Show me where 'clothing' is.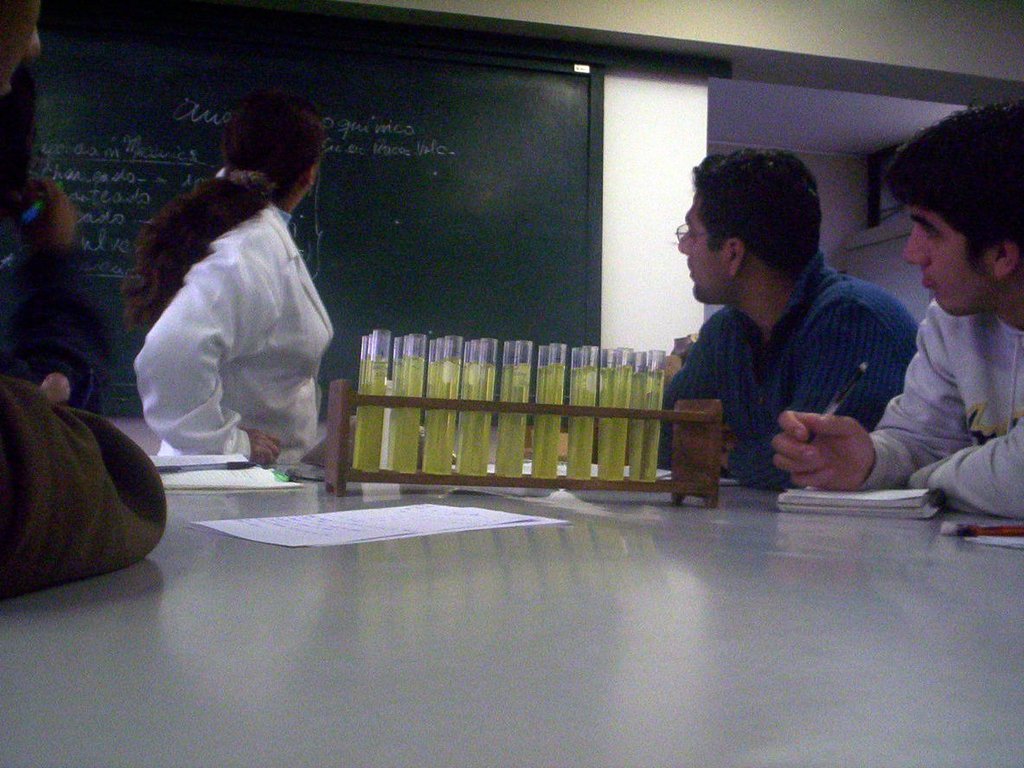
'clothing' is at detection(0, 177, 101, 409).
